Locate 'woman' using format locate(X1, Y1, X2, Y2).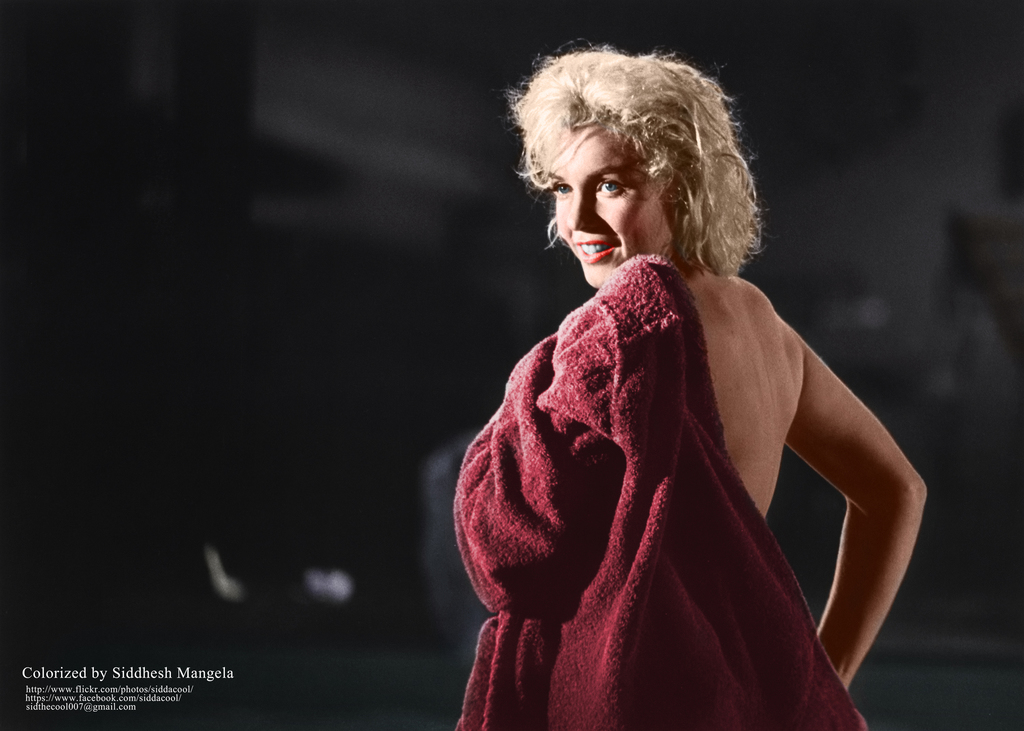
locate(419, 44, 937, 705).
